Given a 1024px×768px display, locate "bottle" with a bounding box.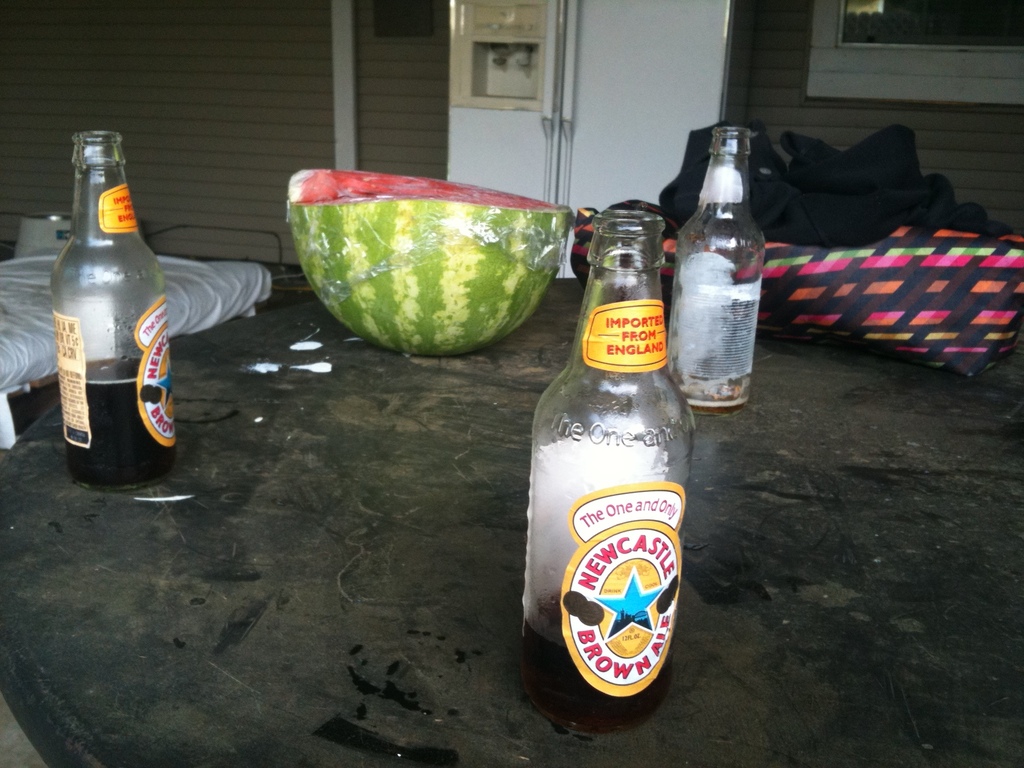
Located: [left=44, top=125, right=175, bottom=477].
